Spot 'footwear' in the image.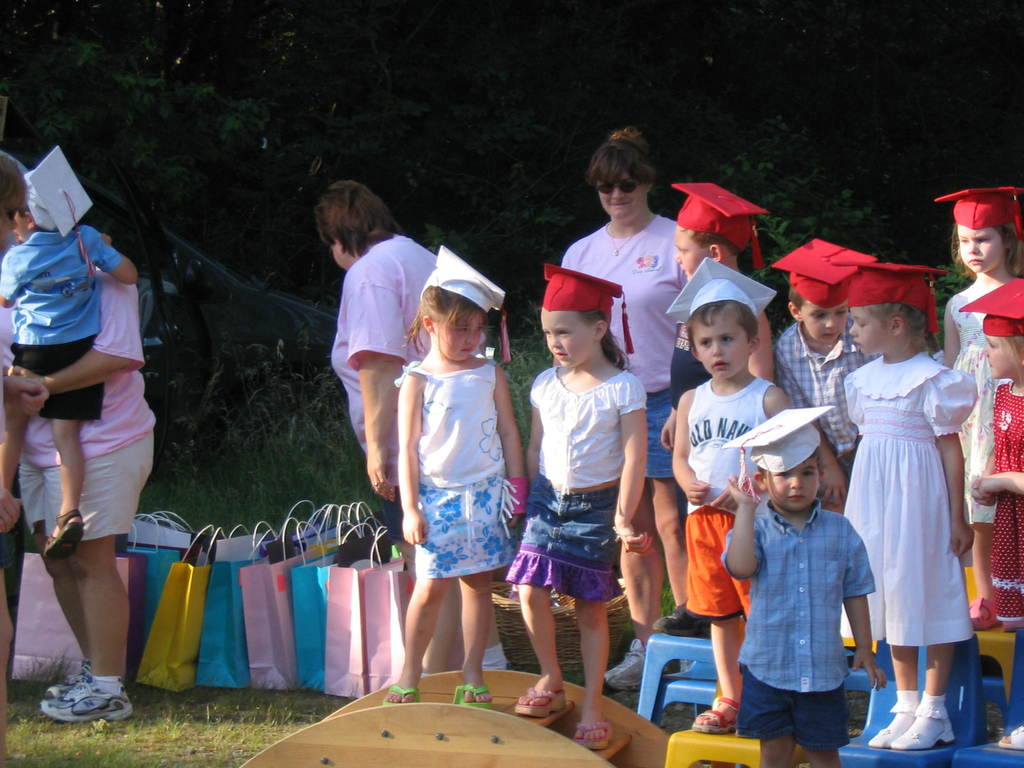
'footwear' found at select_region(382, 678, 419, 708).
